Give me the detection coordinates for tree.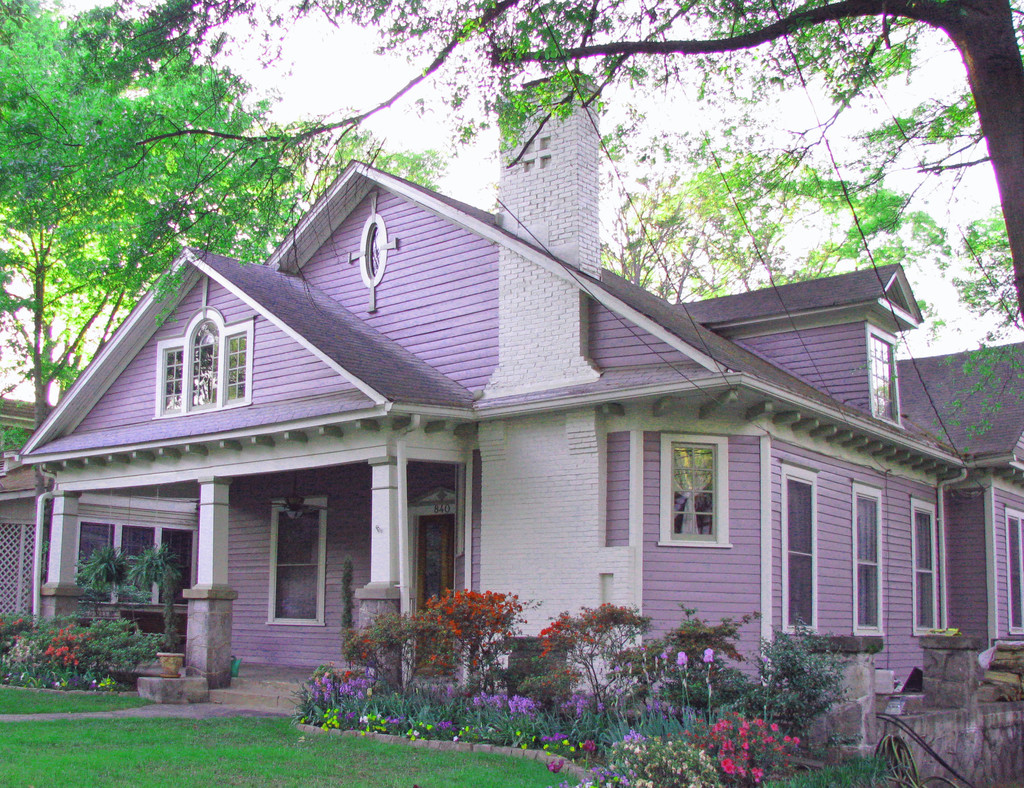
0:0:448:440.
